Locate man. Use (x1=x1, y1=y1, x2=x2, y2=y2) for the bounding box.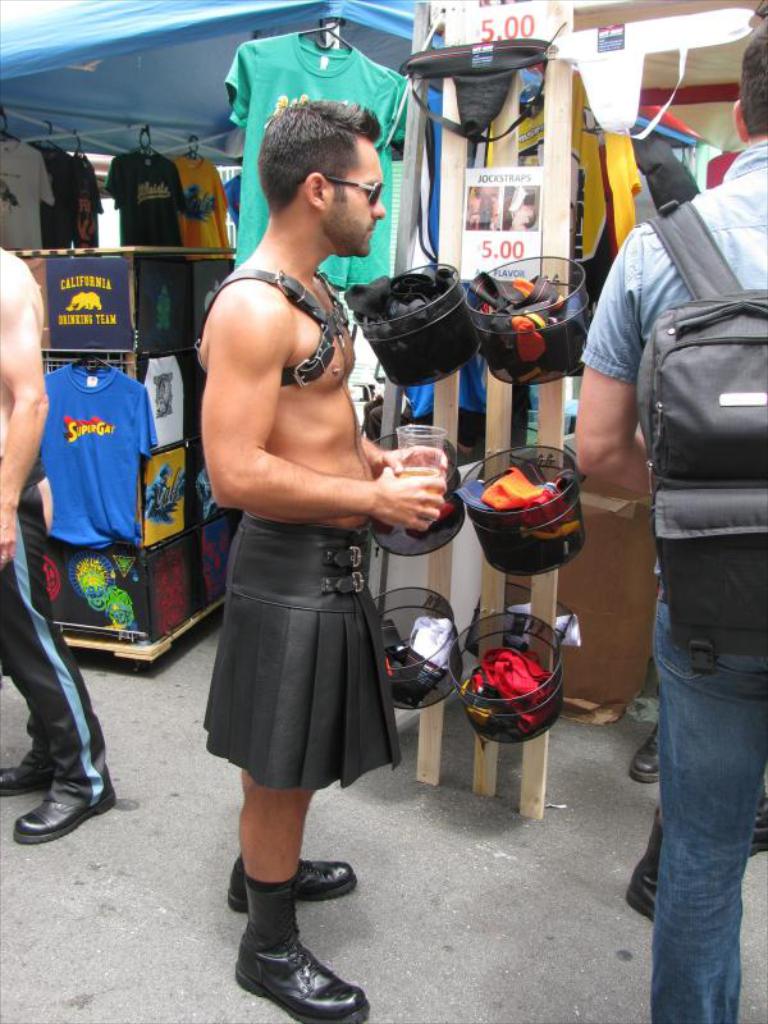
(x1=0, y1=242, x2=114, y2=842).
